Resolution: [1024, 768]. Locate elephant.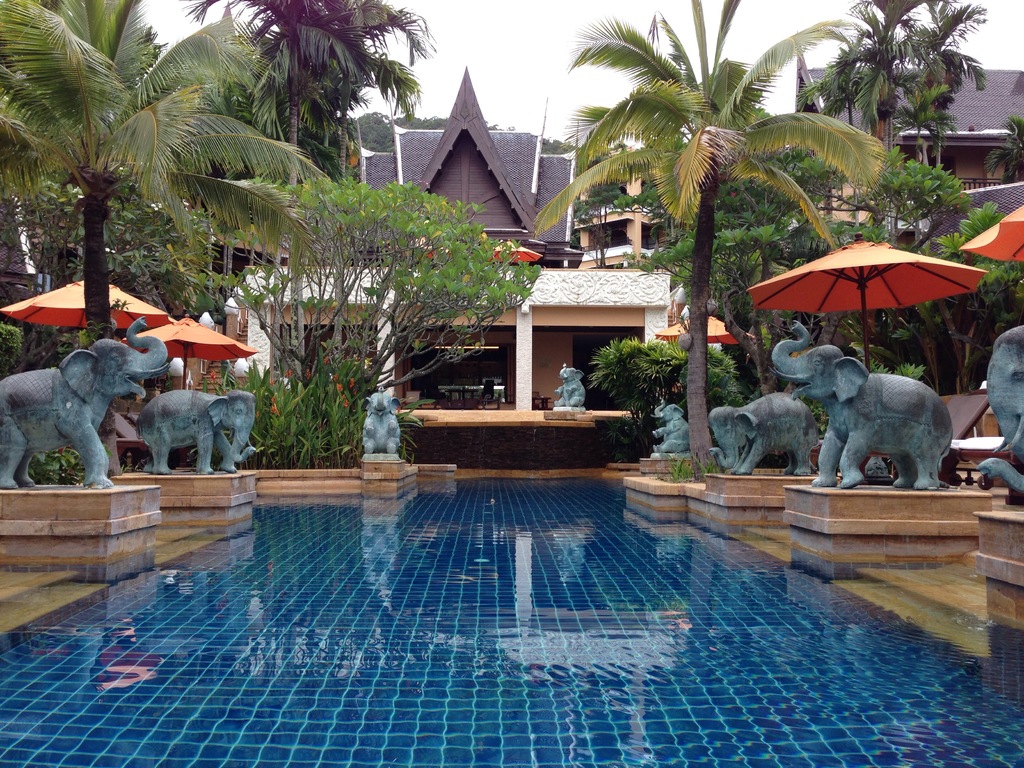
detection(0, 314, 175, 506).
